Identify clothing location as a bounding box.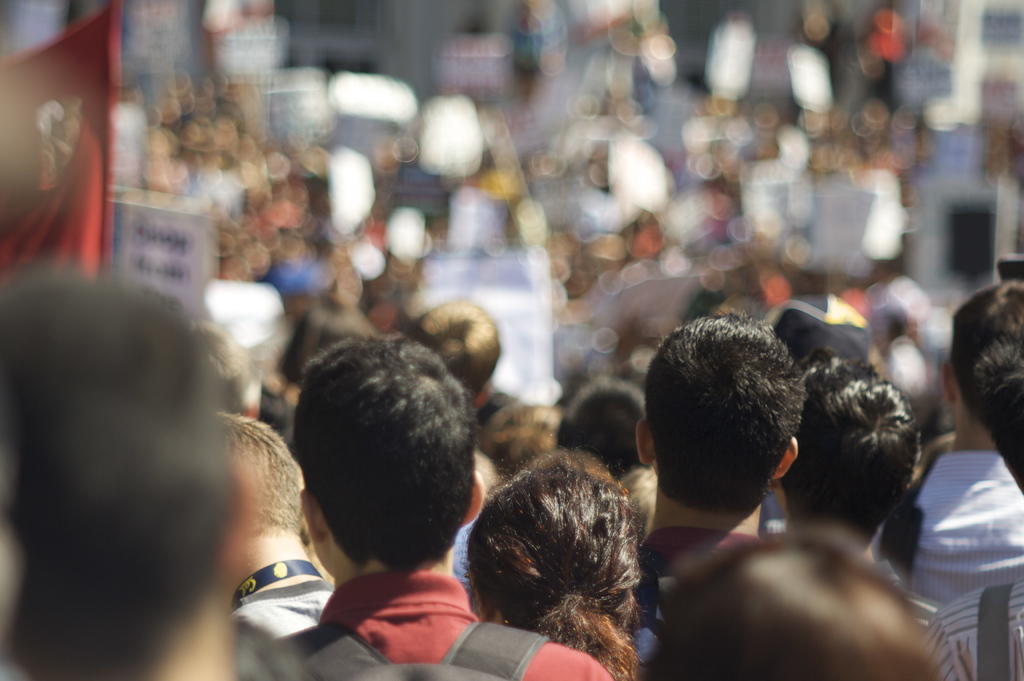
<box>894,434,1023,637</box>.
